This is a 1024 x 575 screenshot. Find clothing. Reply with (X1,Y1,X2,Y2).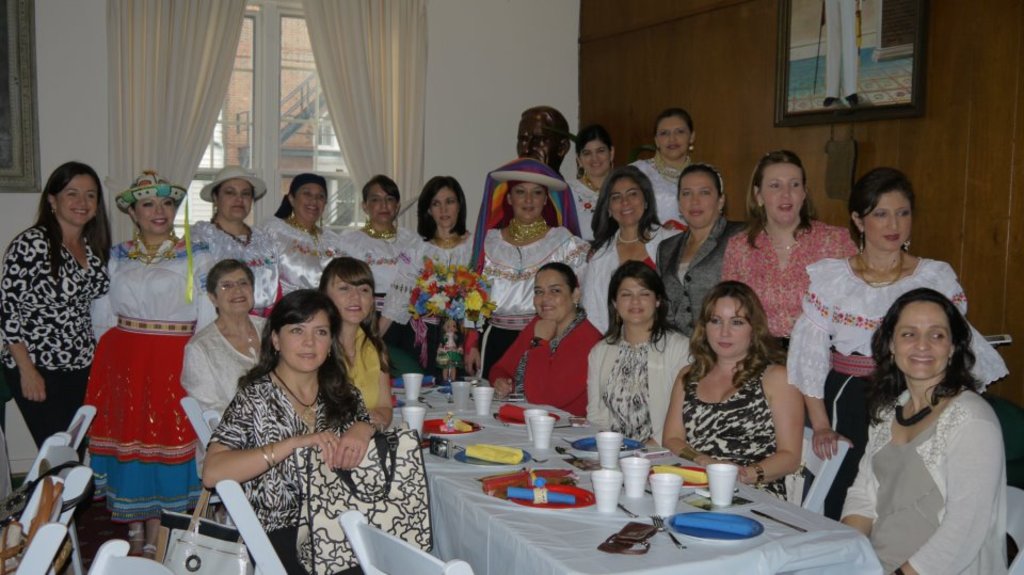
(173,310,270,437).
